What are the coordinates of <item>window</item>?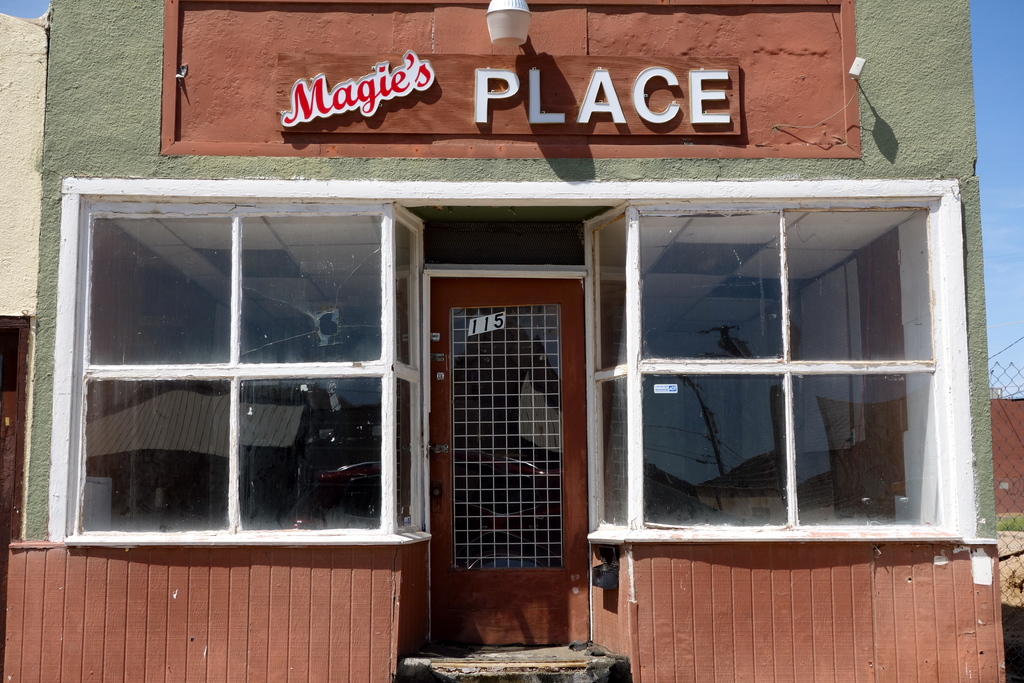
61:197:425:532.
